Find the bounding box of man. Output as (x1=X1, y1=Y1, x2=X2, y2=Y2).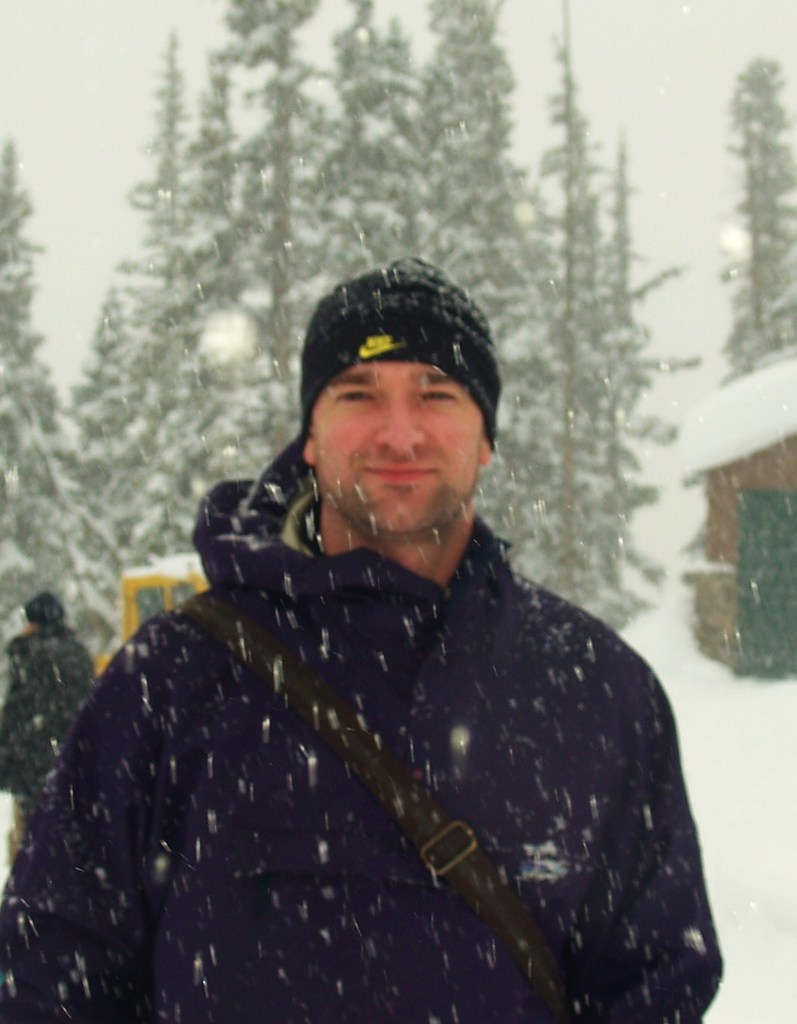
(x1=107, y1=215, x2=703, y2=1014).
